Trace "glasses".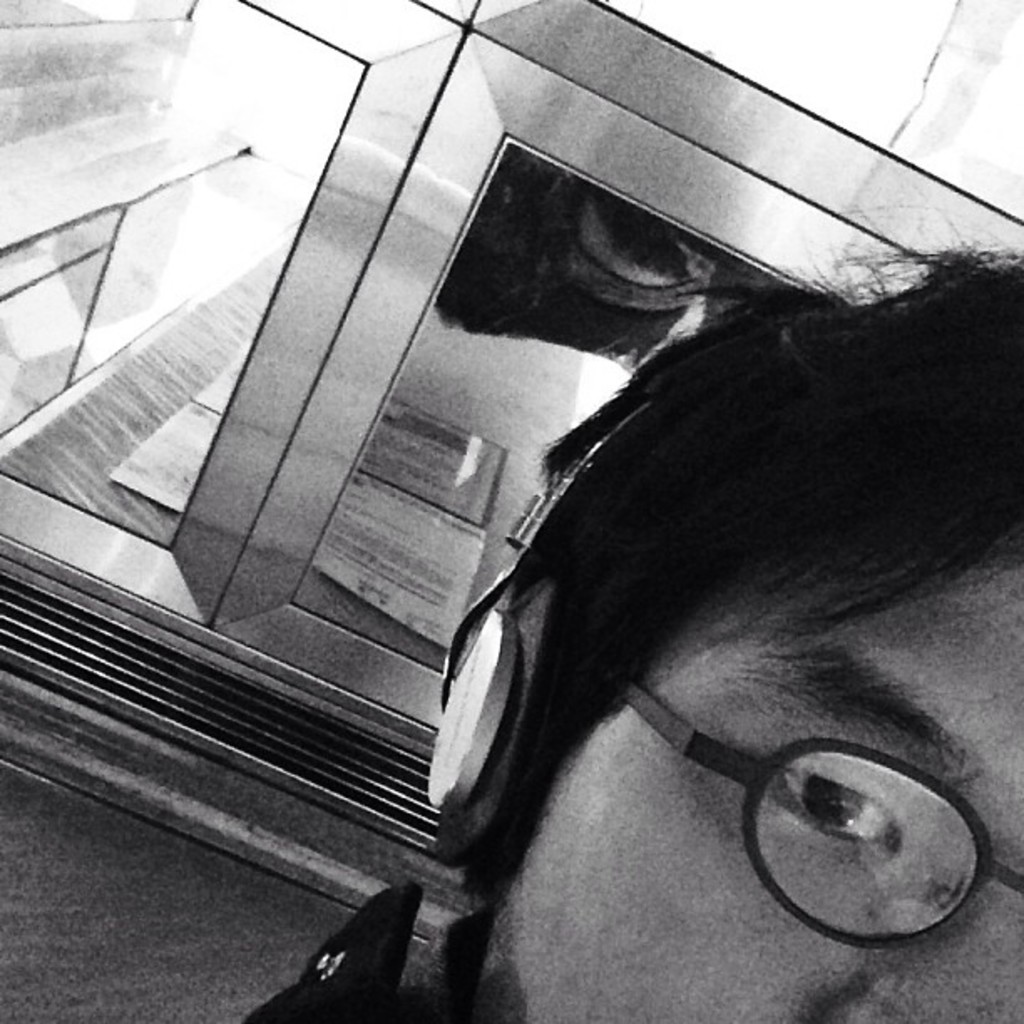
Traced to 502/668/1023/934.
